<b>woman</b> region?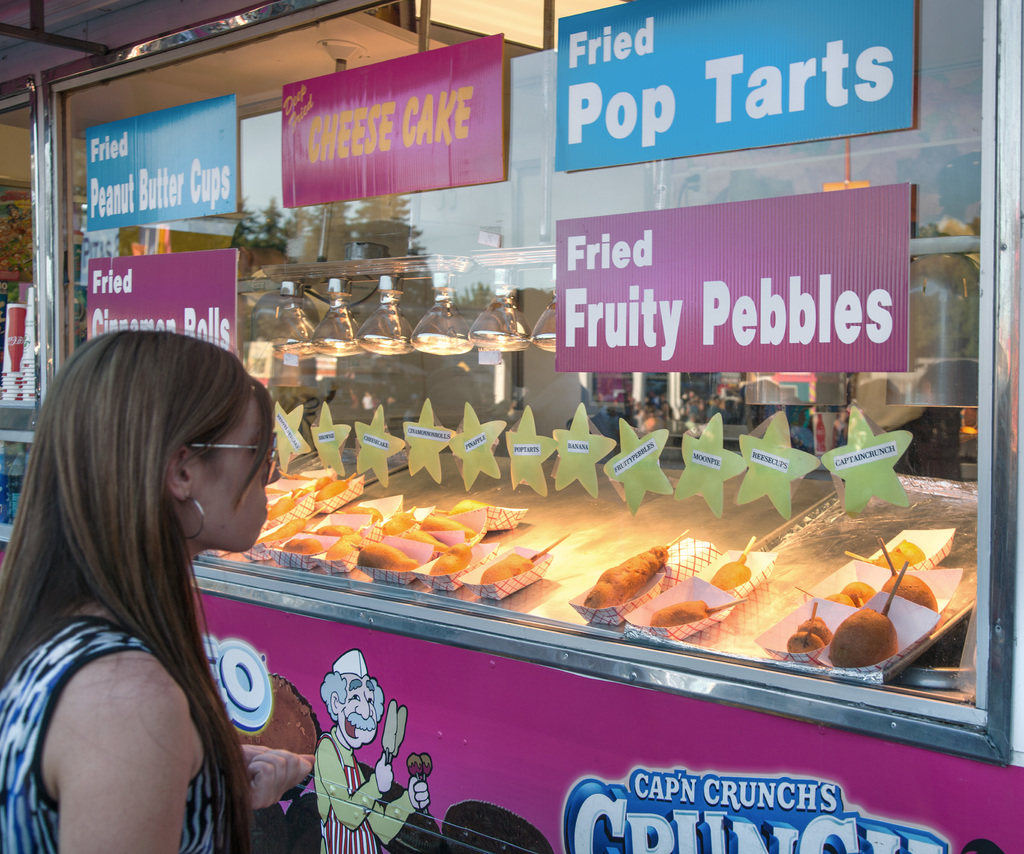
BBox(8, 310, 305, 853)
